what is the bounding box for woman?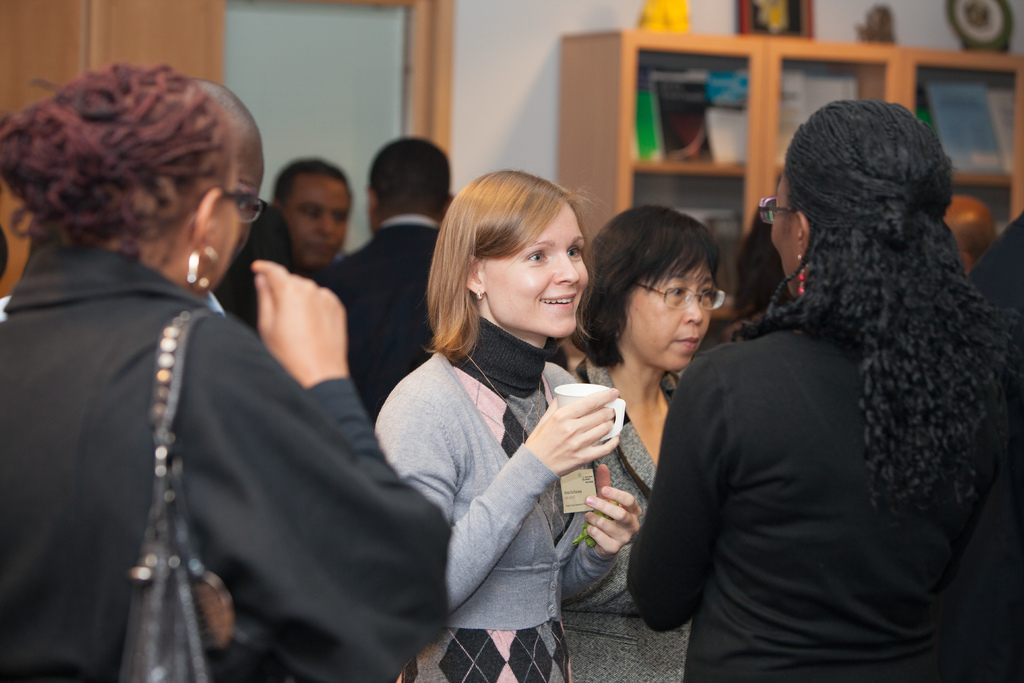
{"left": 369, "top": 160, "right": 643, "bottom": 682}.
